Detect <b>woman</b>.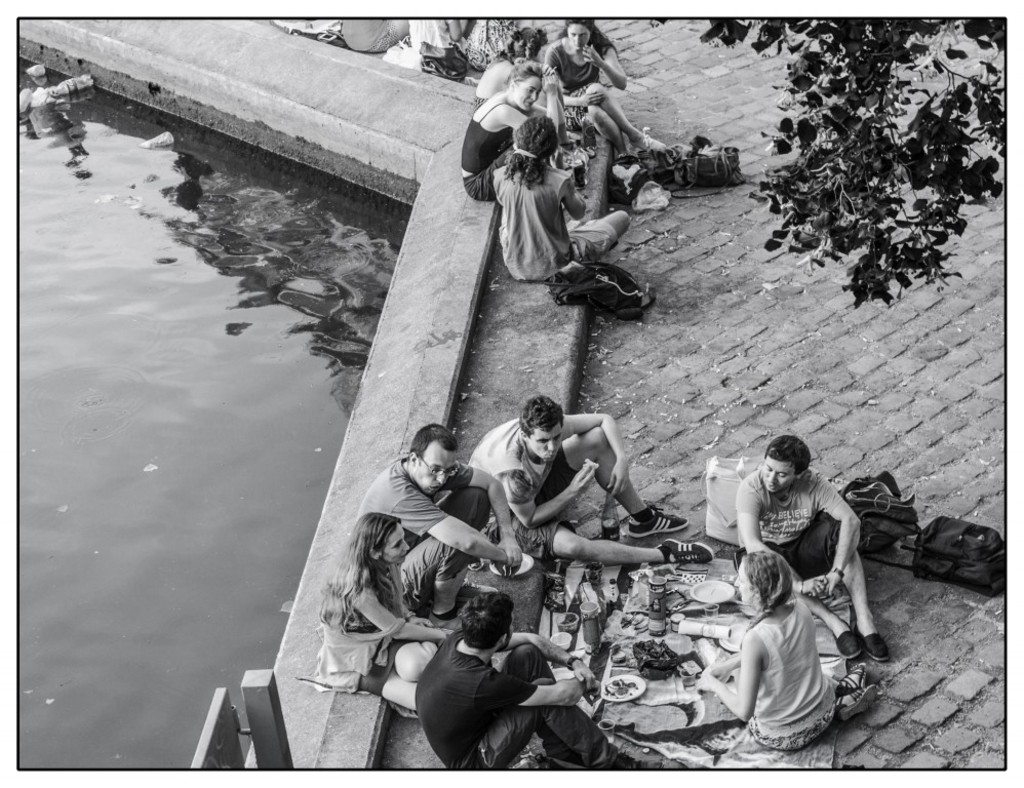
Detected at select_region(464, 61, 564, 200).
